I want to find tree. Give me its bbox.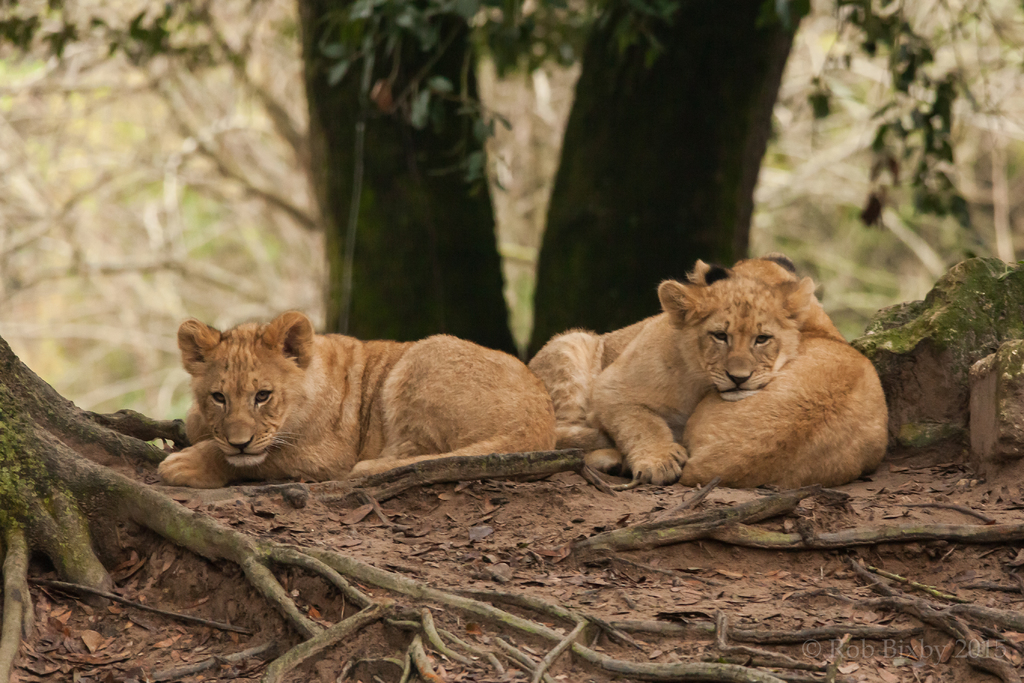
523/0/817/352.
